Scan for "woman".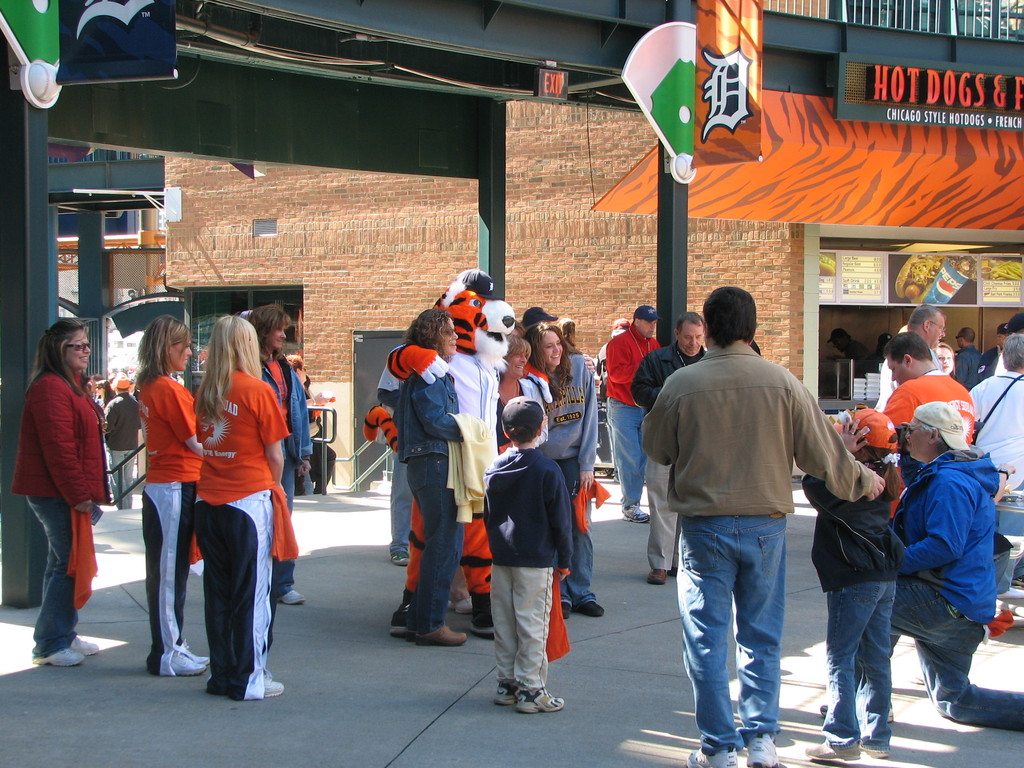
Scan result: 6,307,106,666.
